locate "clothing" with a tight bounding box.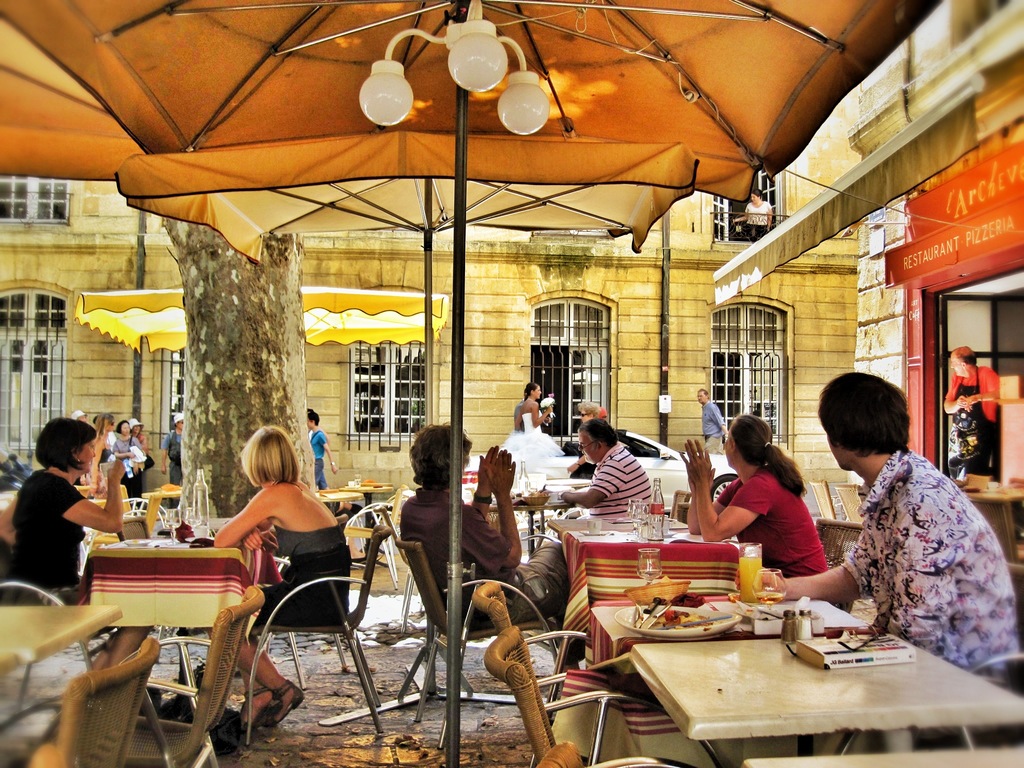
detection(495, 410, 568, 477).
